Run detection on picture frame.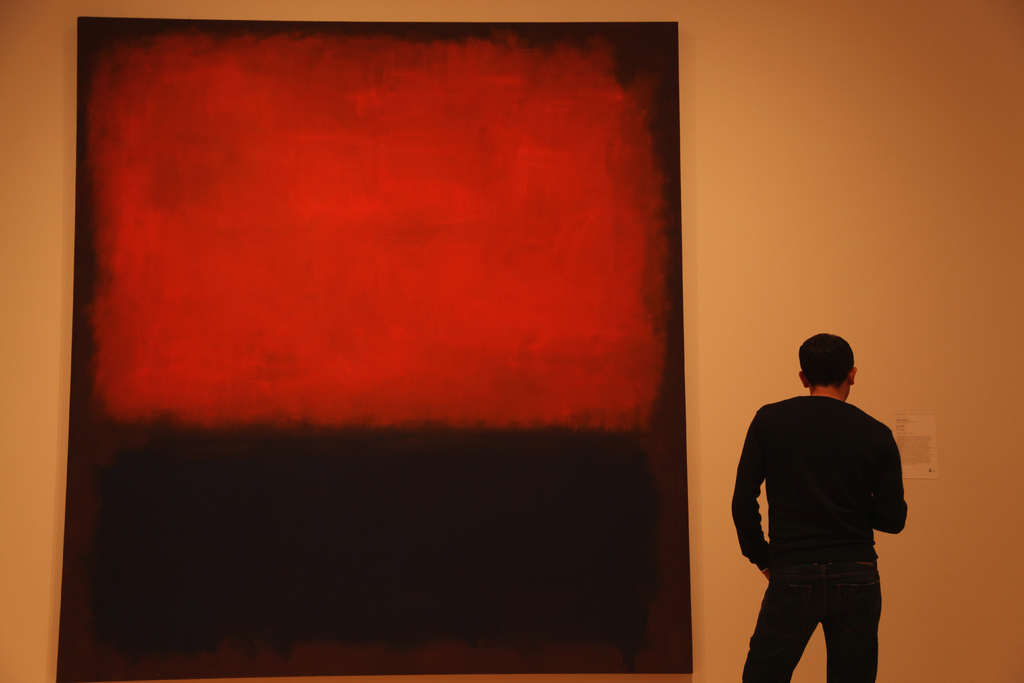
Result: crop(58, 19, 700, 682).
